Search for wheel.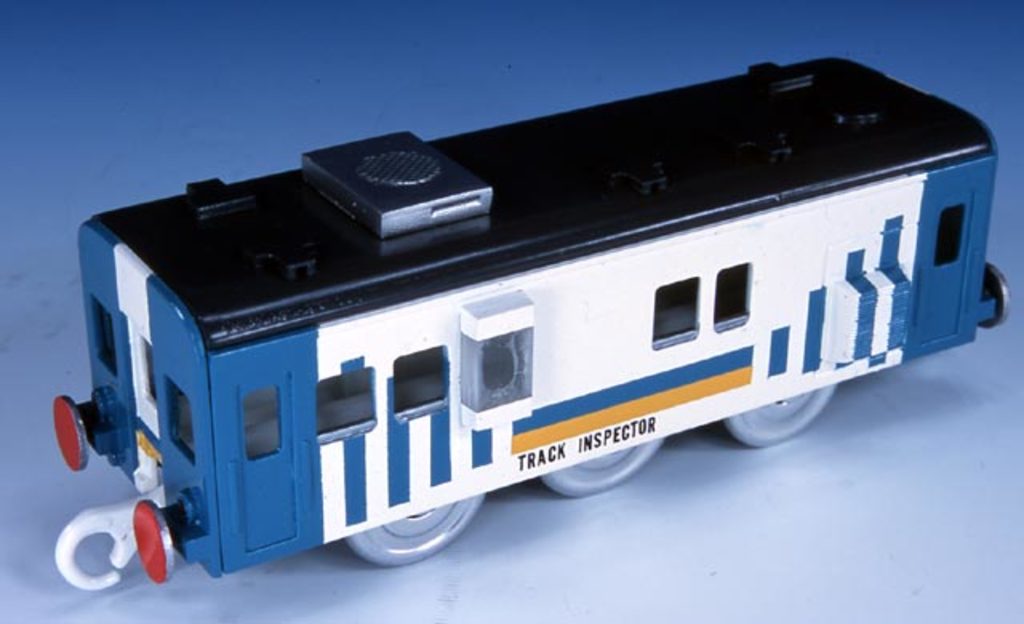
Found at select_region(330, 488, 482, 566).
